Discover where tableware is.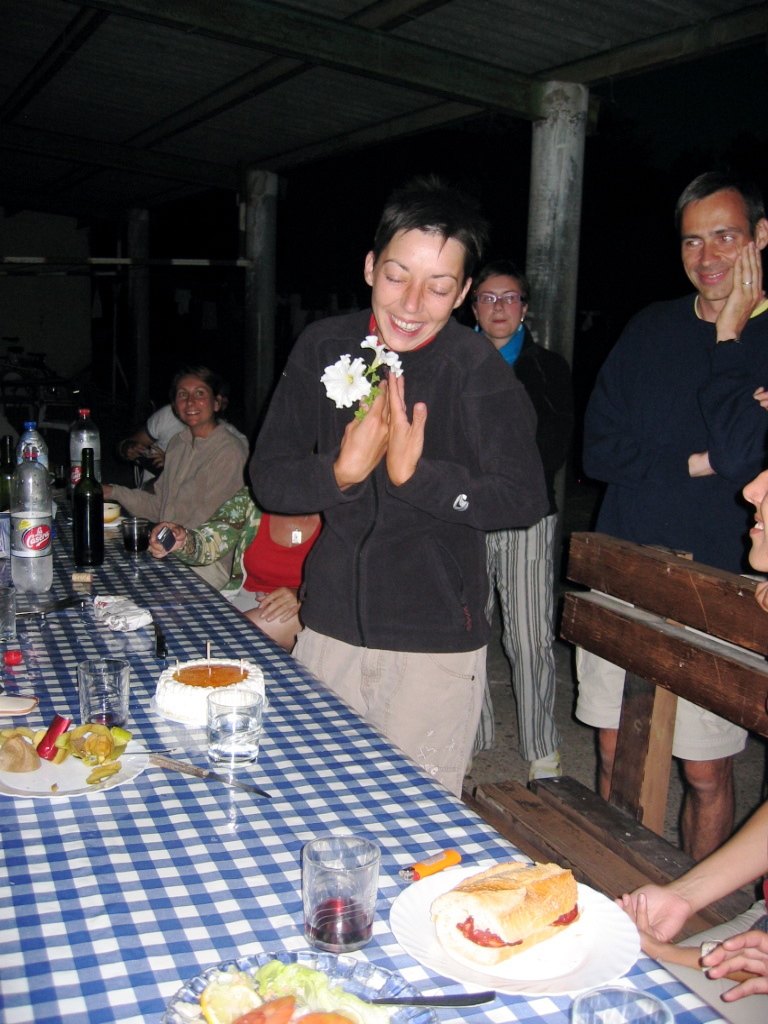
Discovered at {"left": 384, "top": 860, "right": 645, "bottom": 995}.
